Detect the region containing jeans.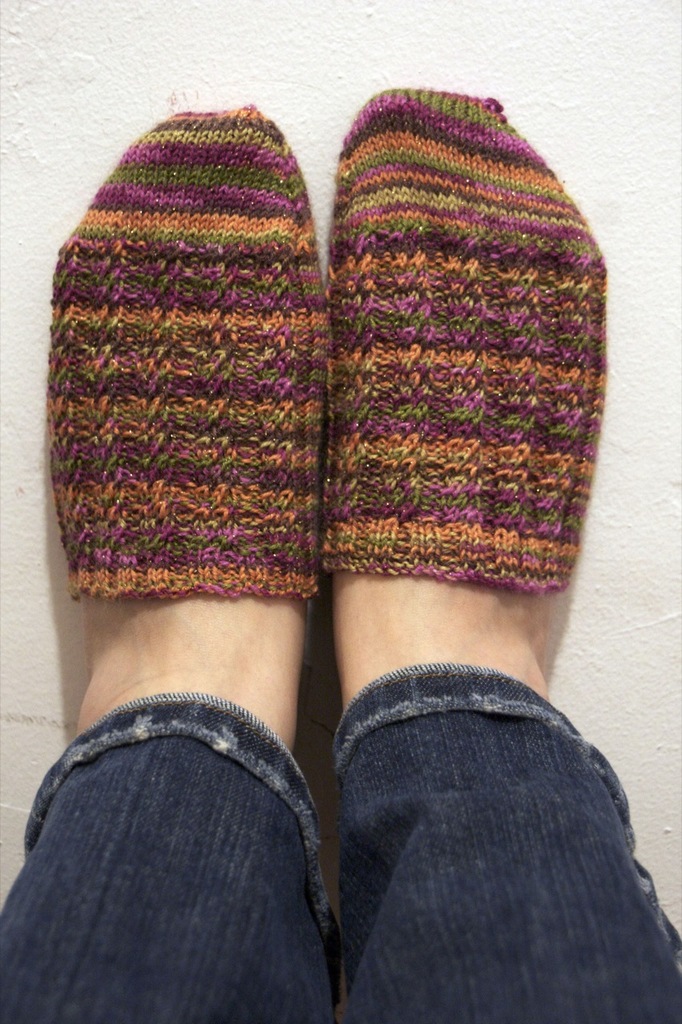
0:665:681:1023.
